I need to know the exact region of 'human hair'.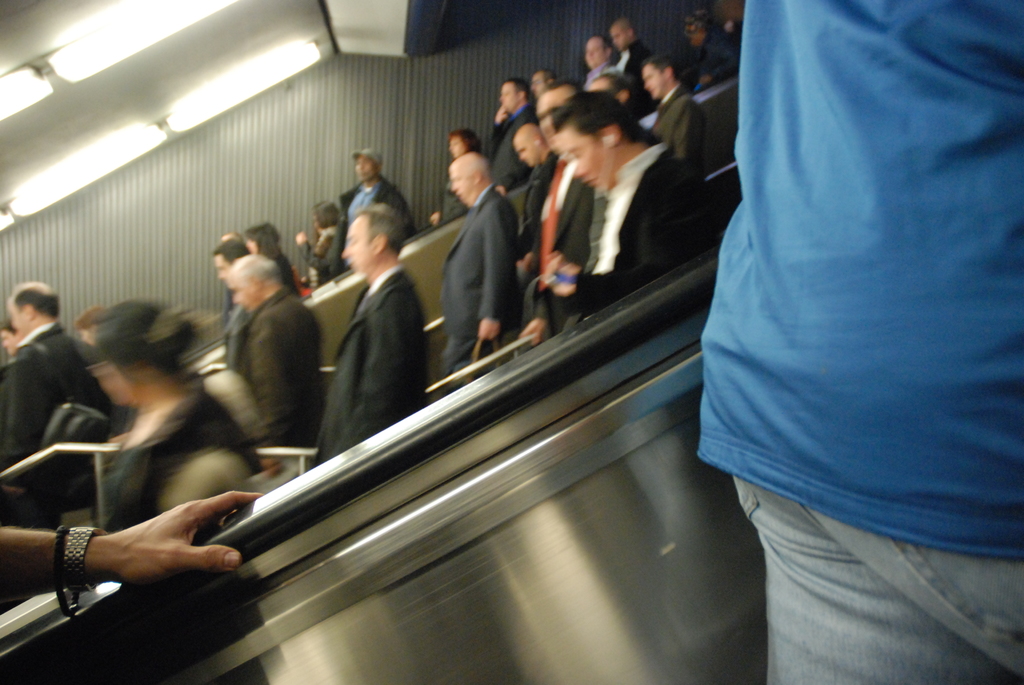
Region: Rect(597, 34, 616, 60).
